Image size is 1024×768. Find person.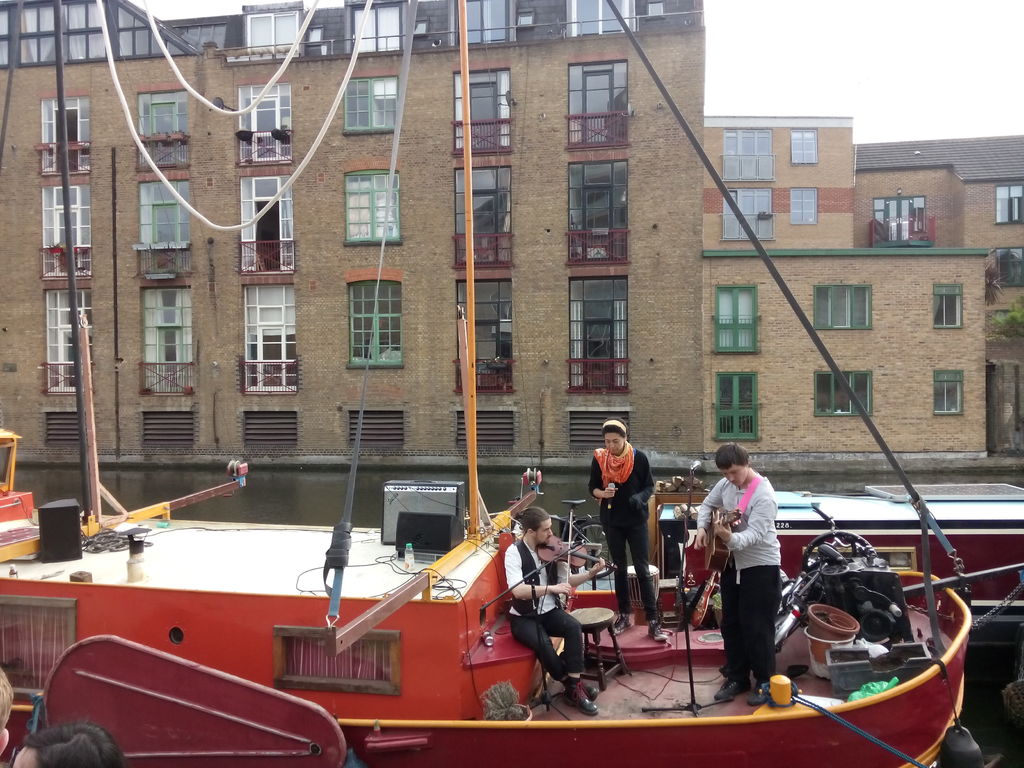
{"x1": 5, "y1": 722, "x2": 125, "y2": 765}.
